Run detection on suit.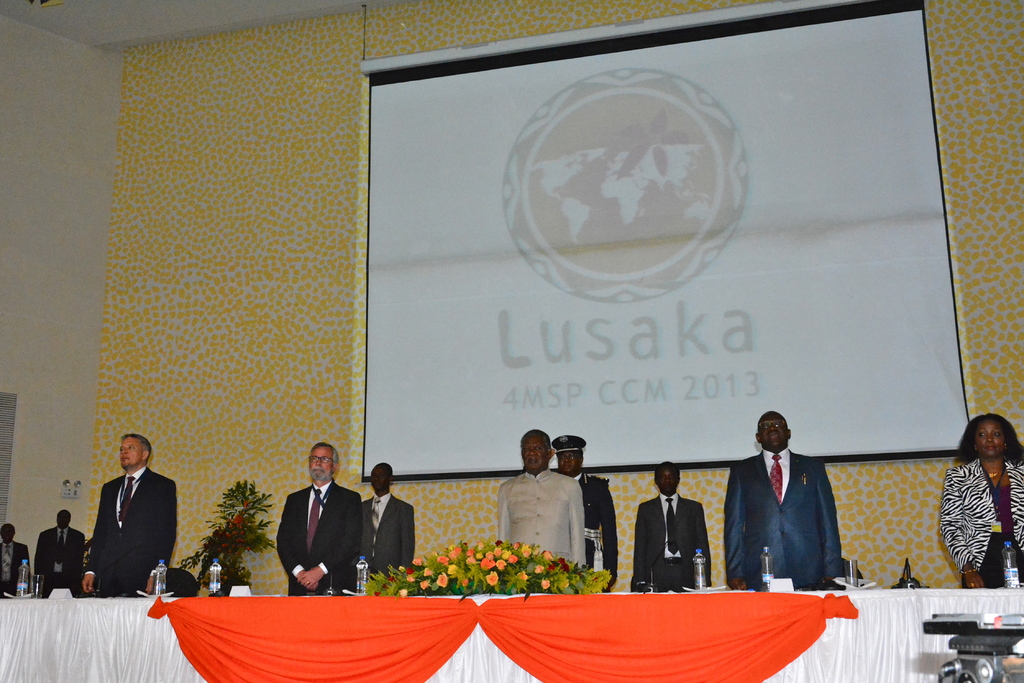
Result: {"left": 725, "top": 444, "right": 847, "bottom": 590}.
